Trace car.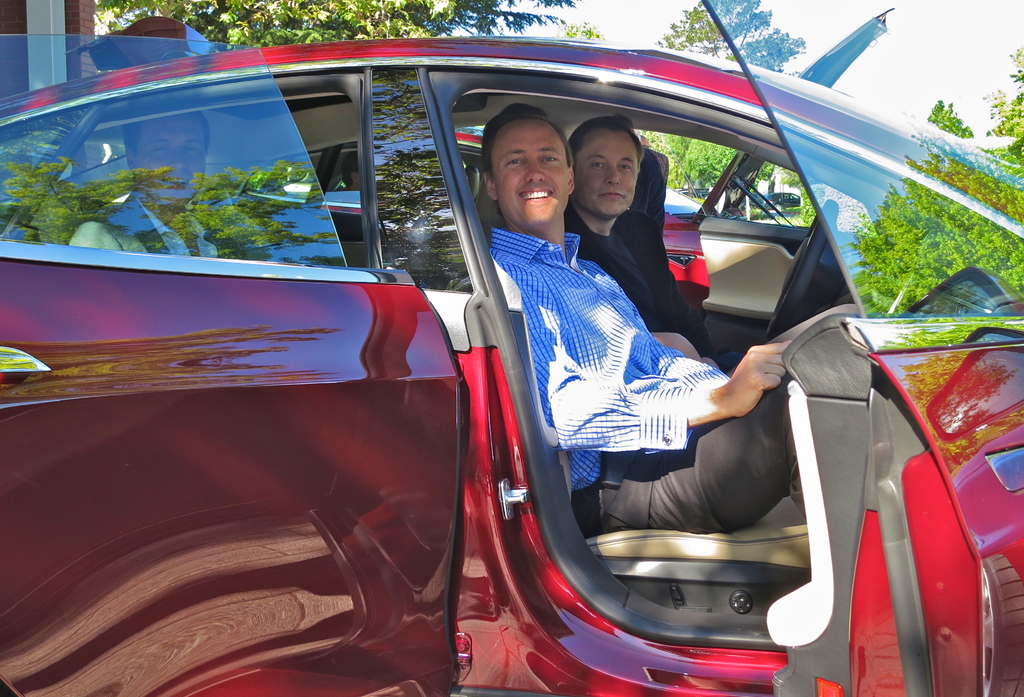
Traced to BBox(0, 0, 1023, 696).
